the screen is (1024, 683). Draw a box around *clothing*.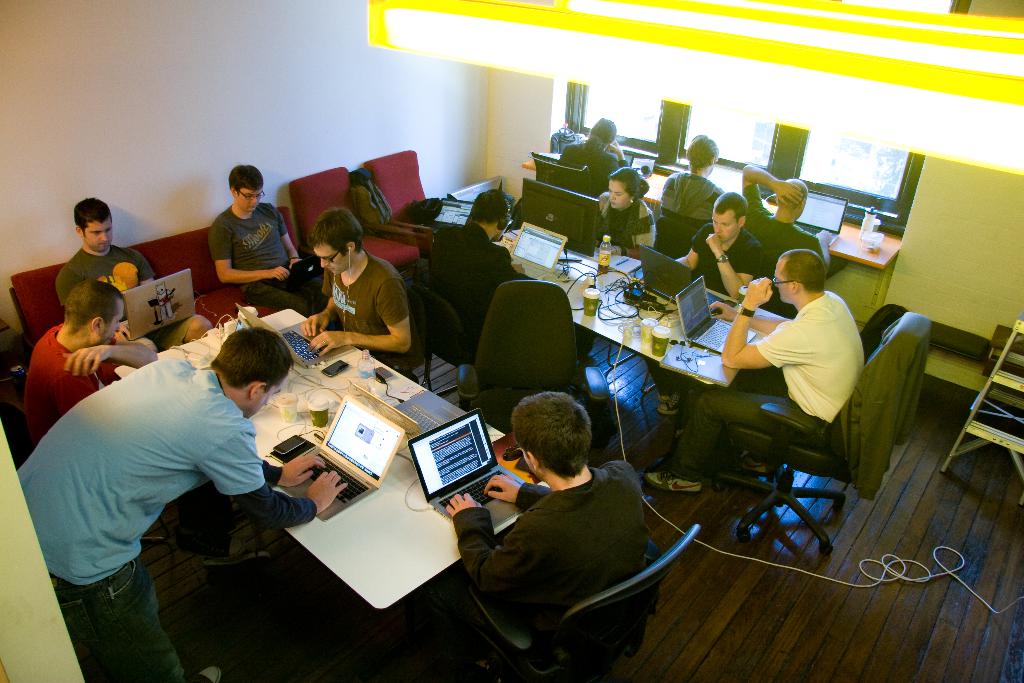
l=58, t=243, r=156, b=324.
